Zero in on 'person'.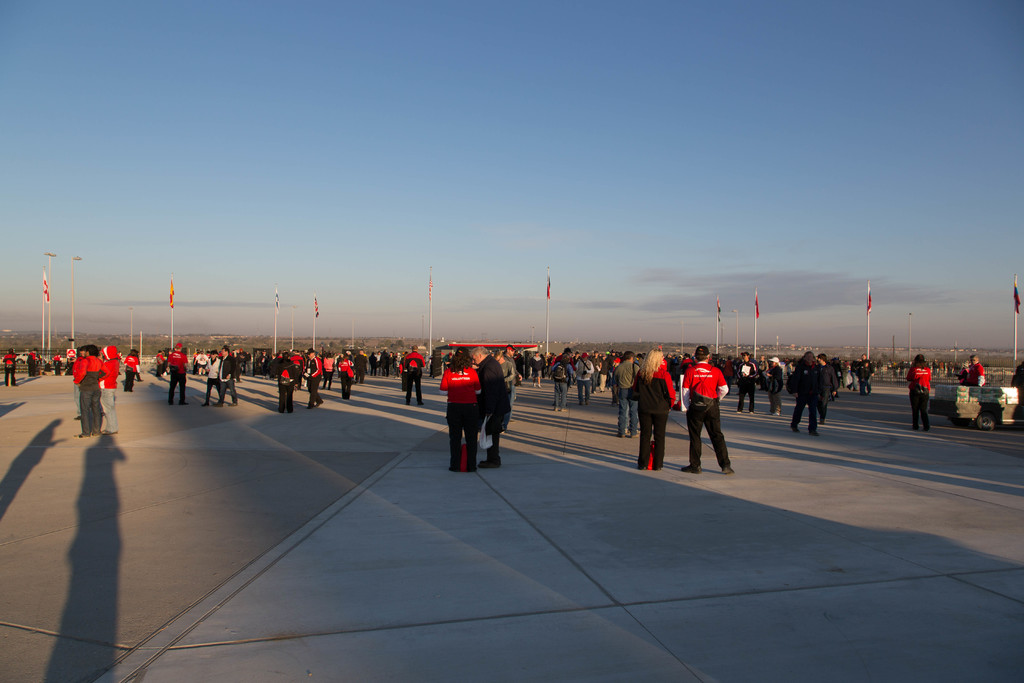
Zeroed in: {"x1": 627, "y1": 349, "x2": 677, "y2": 471}.
